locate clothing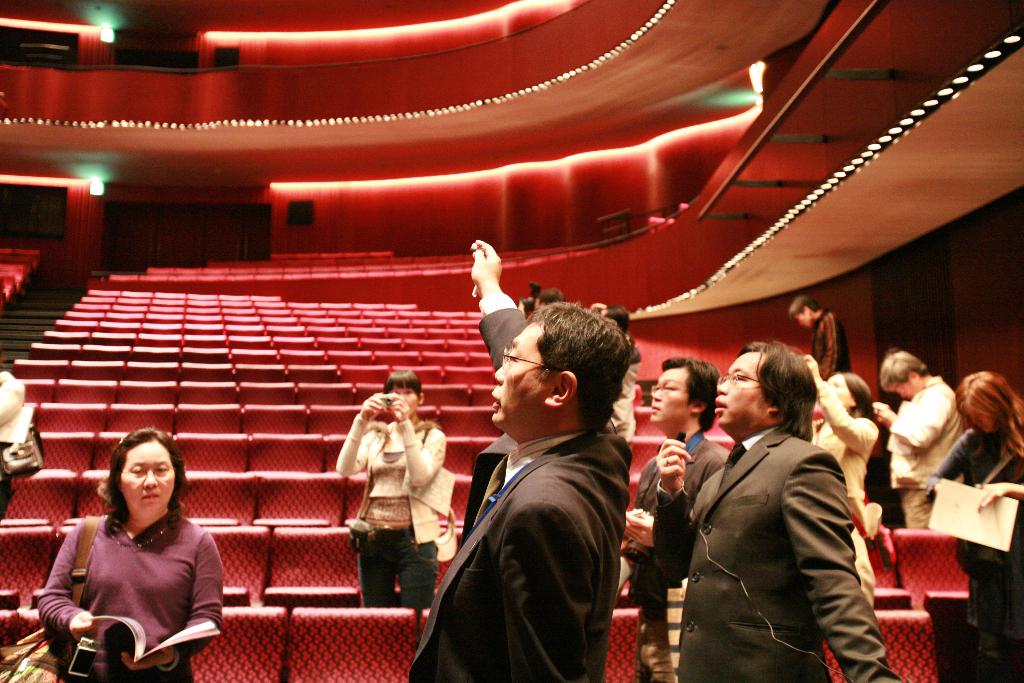
bbox=(660, 380, 895, 682)
